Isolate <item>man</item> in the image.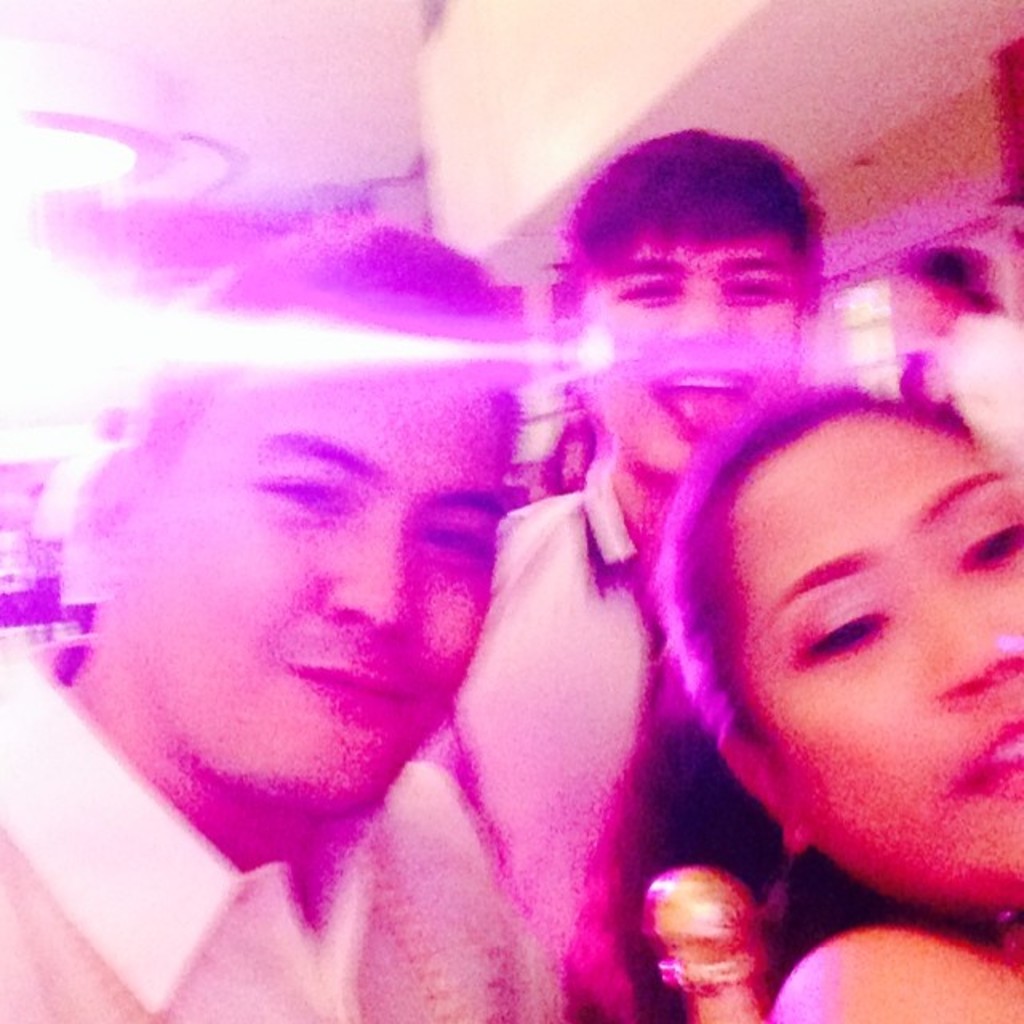
Isolated region: 27/272/637/981.
